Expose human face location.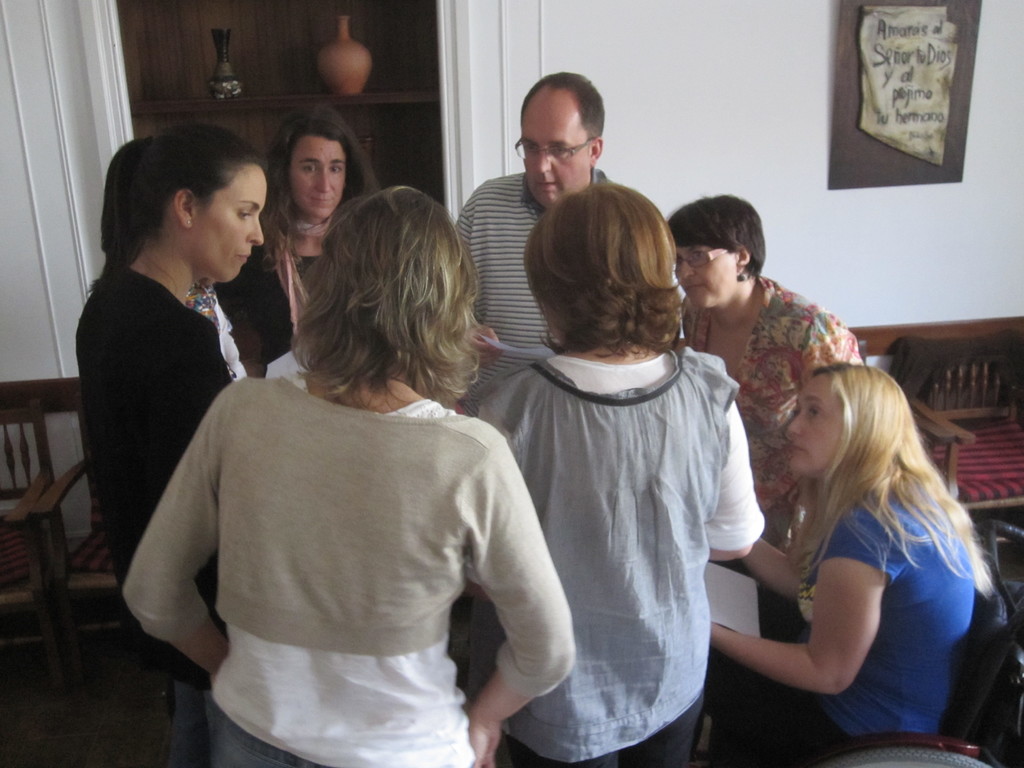
Exposed at [524,94,588,207].
